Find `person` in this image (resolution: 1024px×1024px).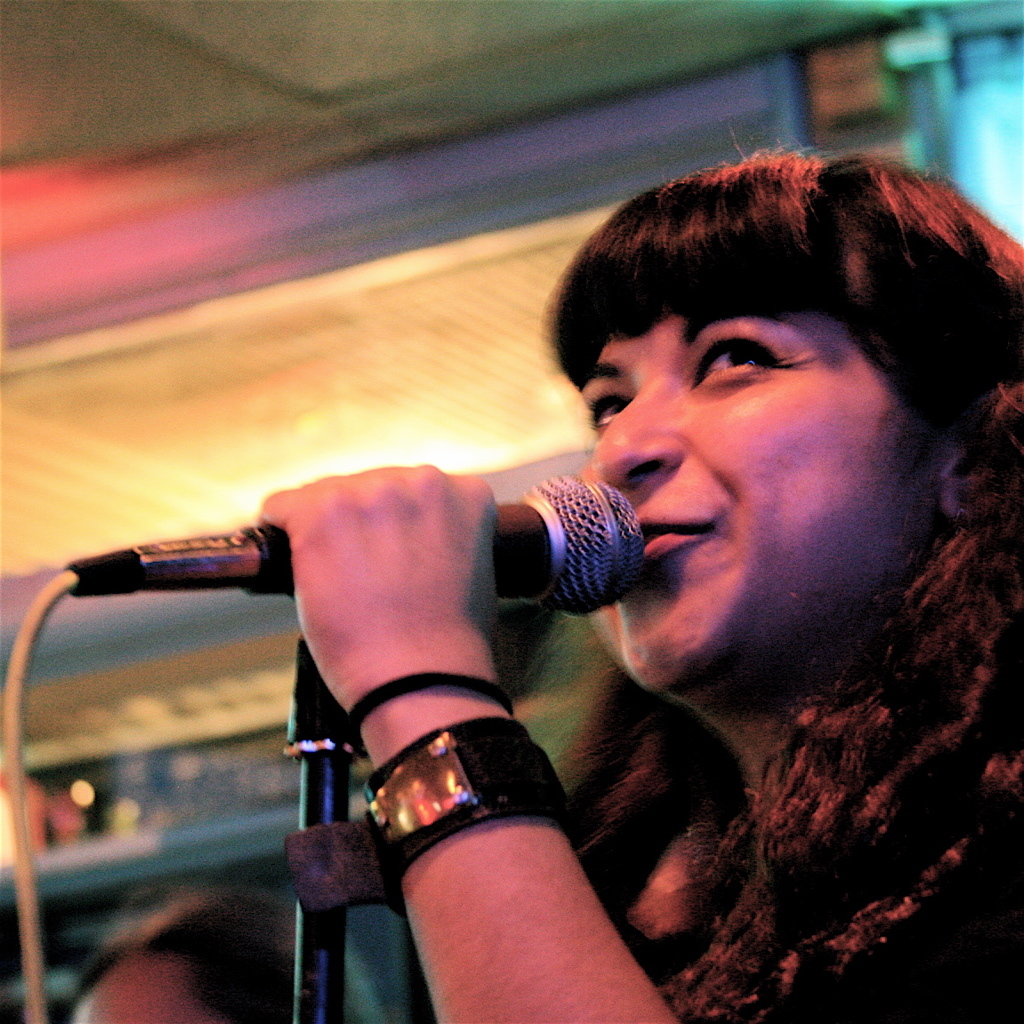
bbox=[259, 143, 1023, 1023].
